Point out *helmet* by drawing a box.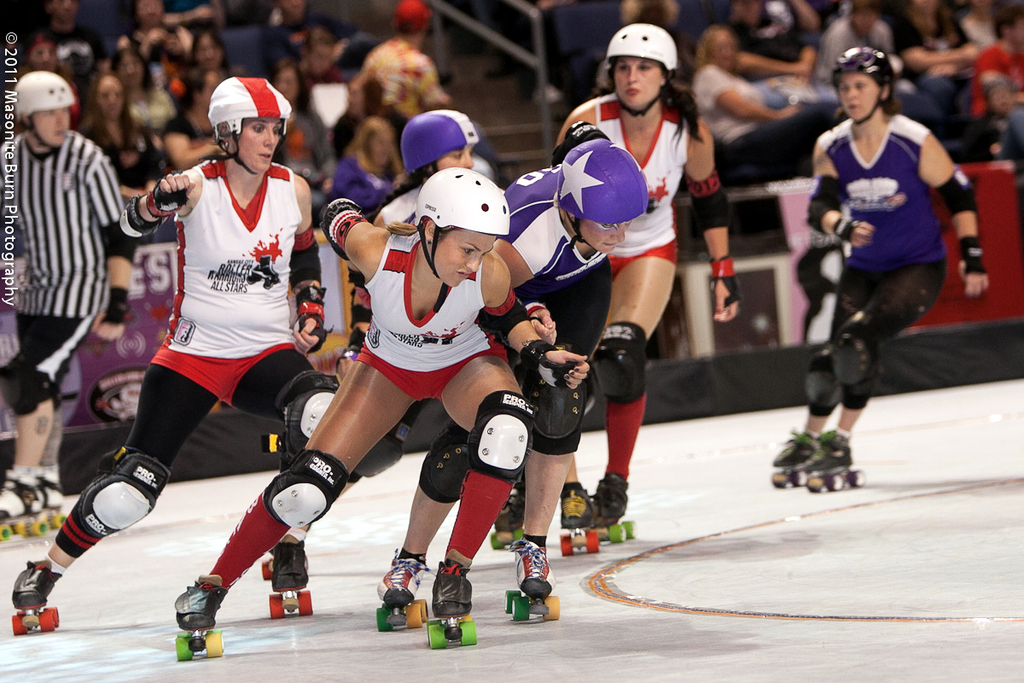
<bbox>554, 135, 651, 248</bbox>.
